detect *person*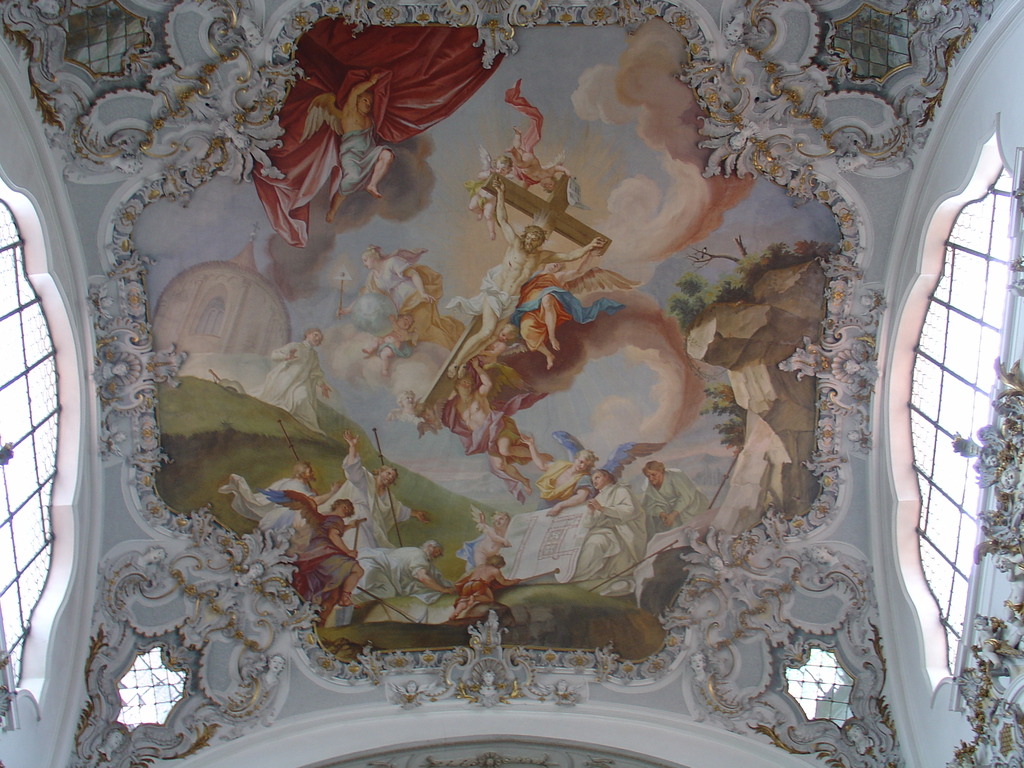
[323, 67, 391, 223]
